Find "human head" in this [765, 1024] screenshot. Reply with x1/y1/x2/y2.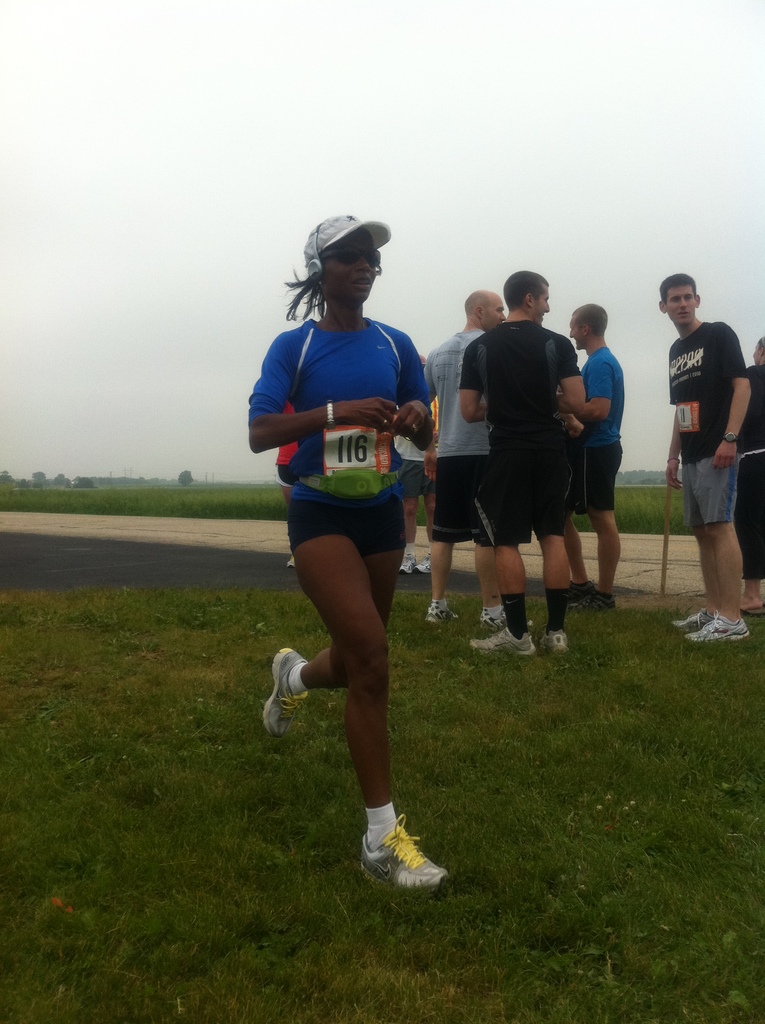
507/271/553/321.
